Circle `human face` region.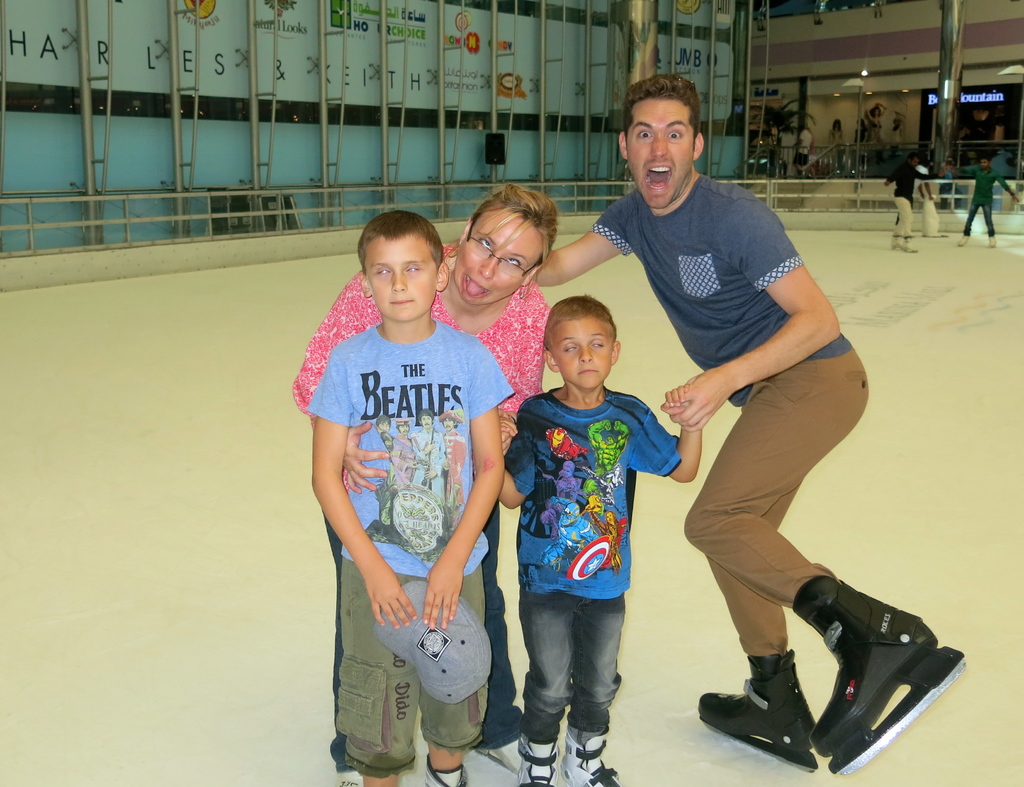
Region: 628, 95, 694, 207.
